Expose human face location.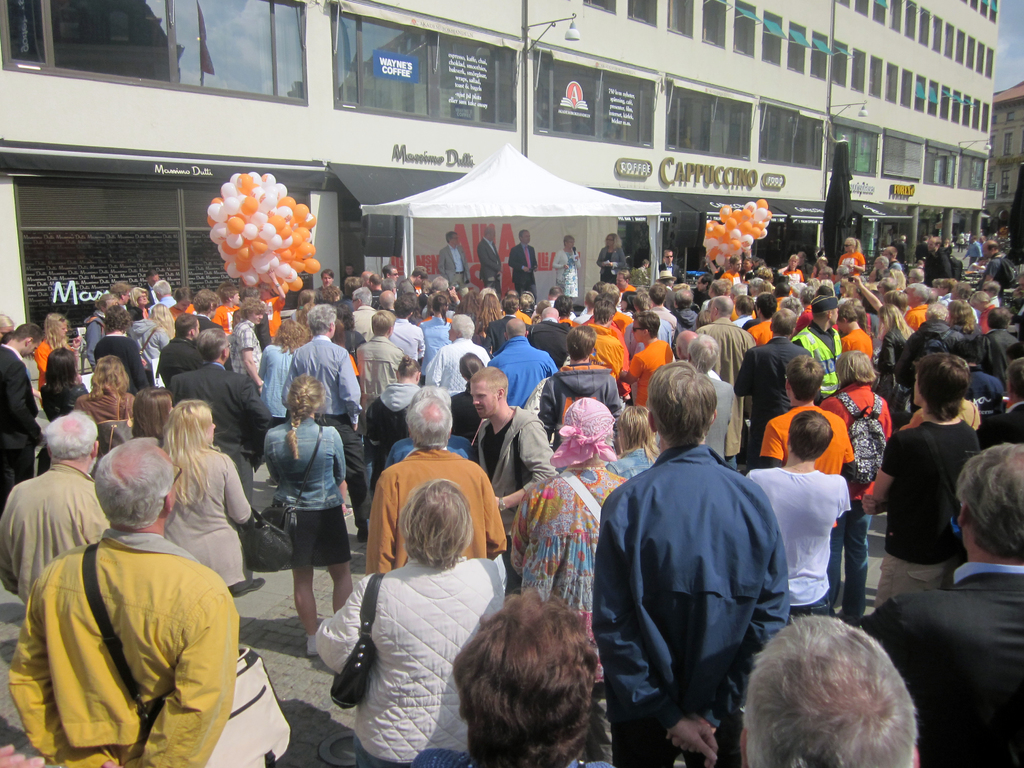
Exposed at x1=710, y1=299, x2=713, y2=317.
